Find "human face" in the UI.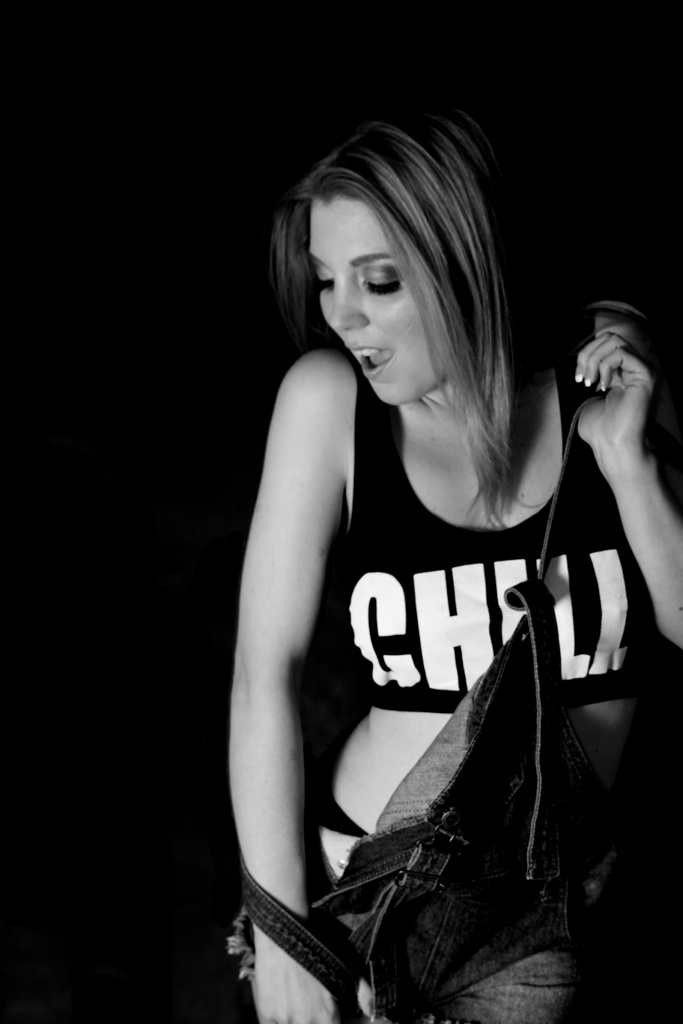
UI element at [308,189,439,406].
